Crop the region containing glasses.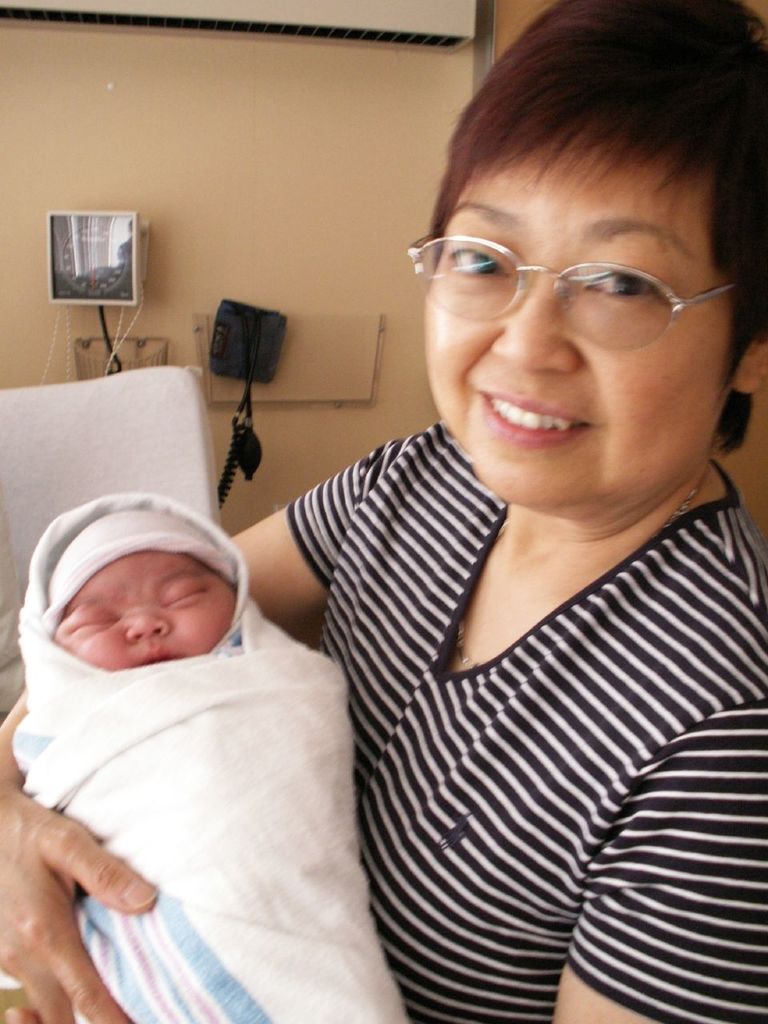
Crop region: 404 222 753 357.
